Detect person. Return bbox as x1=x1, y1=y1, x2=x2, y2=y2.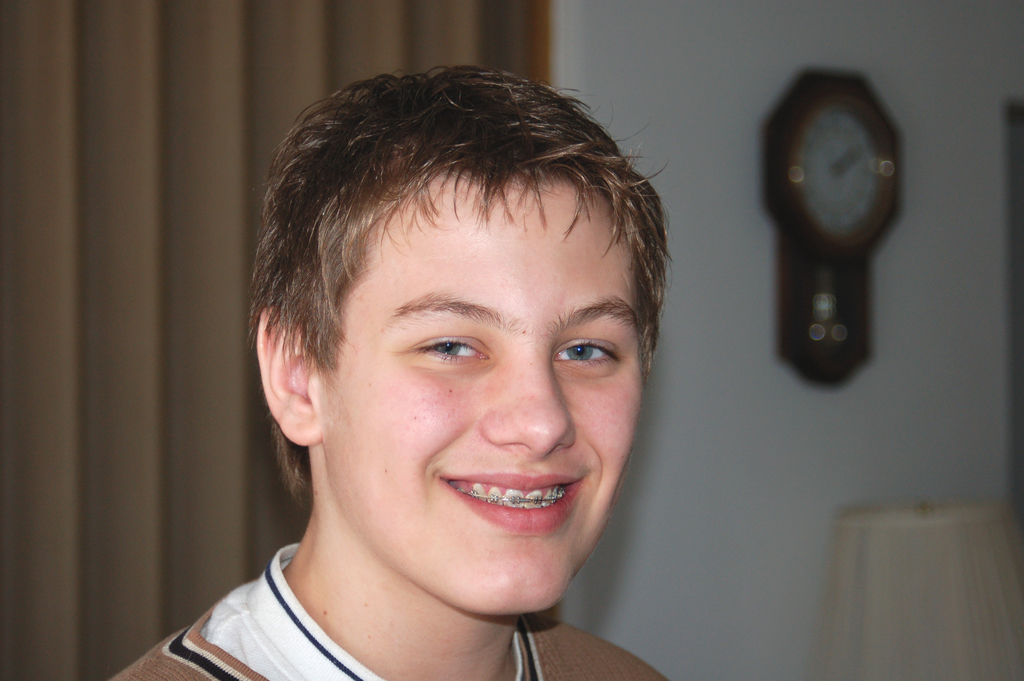
x1=147, y1=54, x2=740, y2=680.
